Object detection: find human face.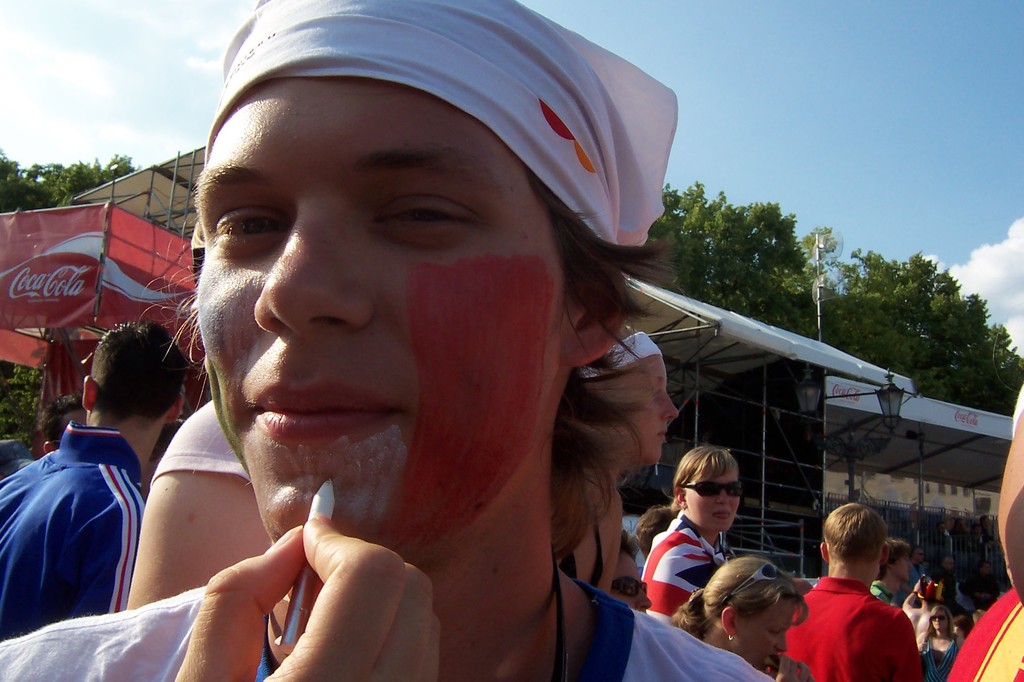
(932,608,948,630).
